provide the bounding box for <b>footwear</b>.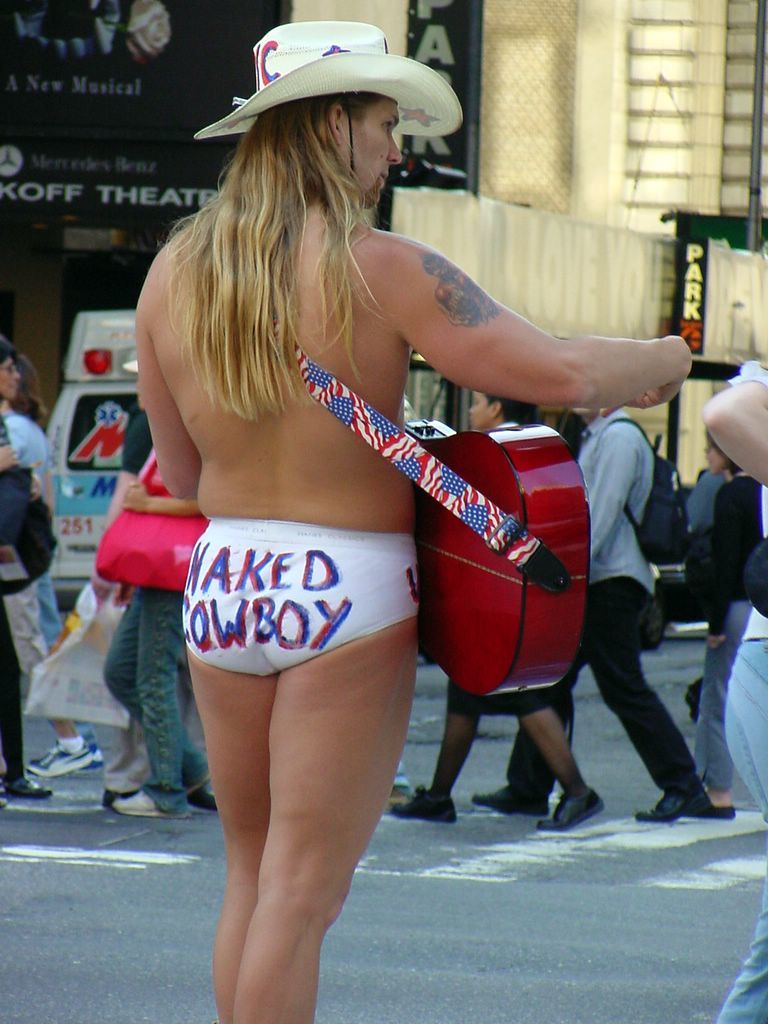
x1=26, y1=741, x2=93, y2=773.
